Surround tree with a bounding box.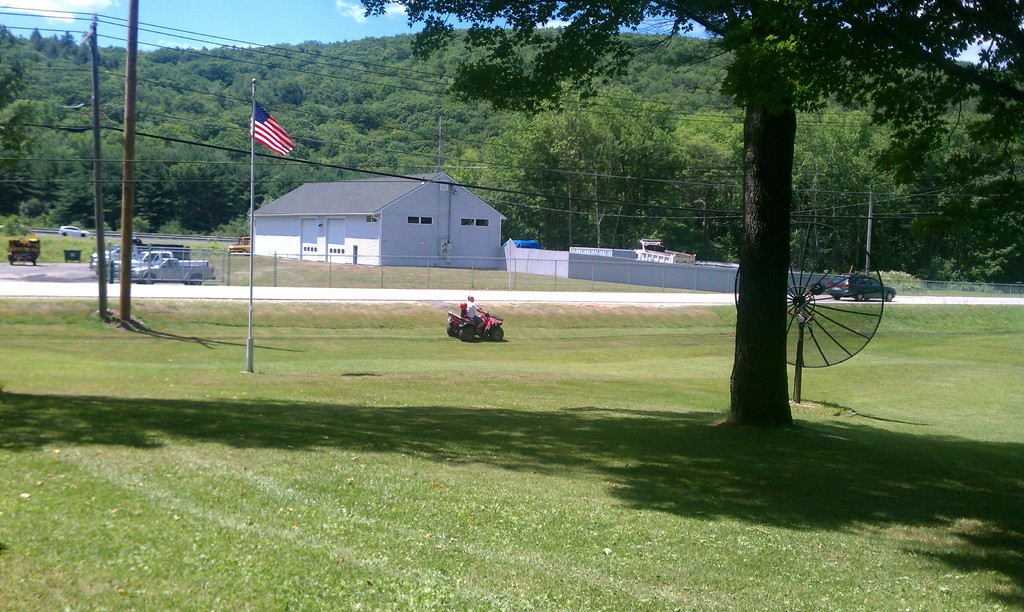
pyautogui.locateOnScreen(362, 0, 1021, 434).
